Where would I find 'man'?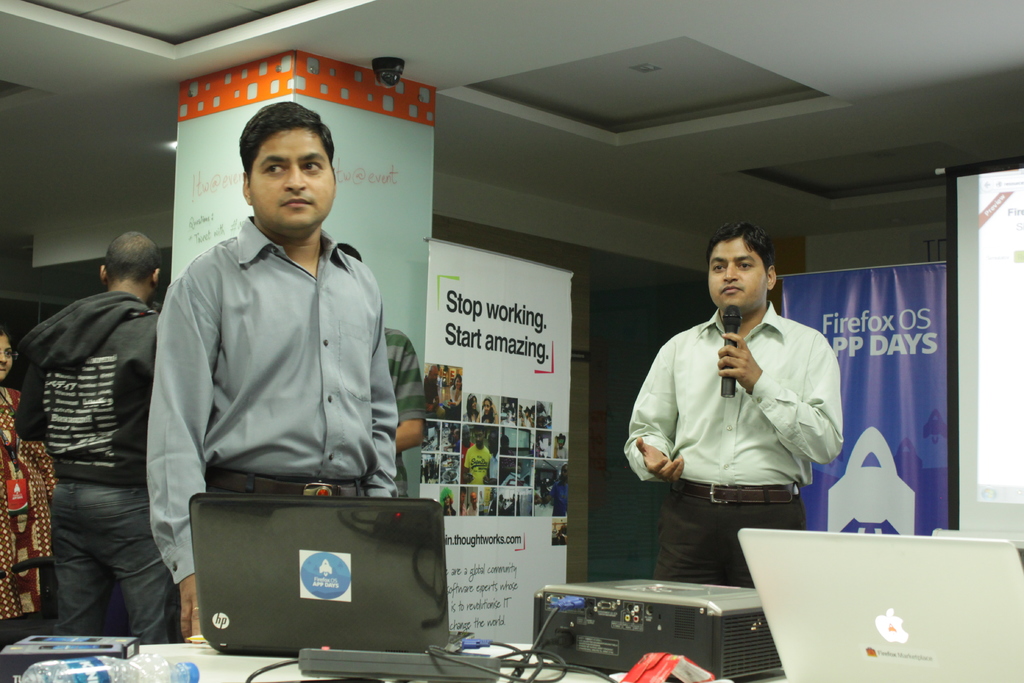
At bbox(15, 230, 170, 646).
